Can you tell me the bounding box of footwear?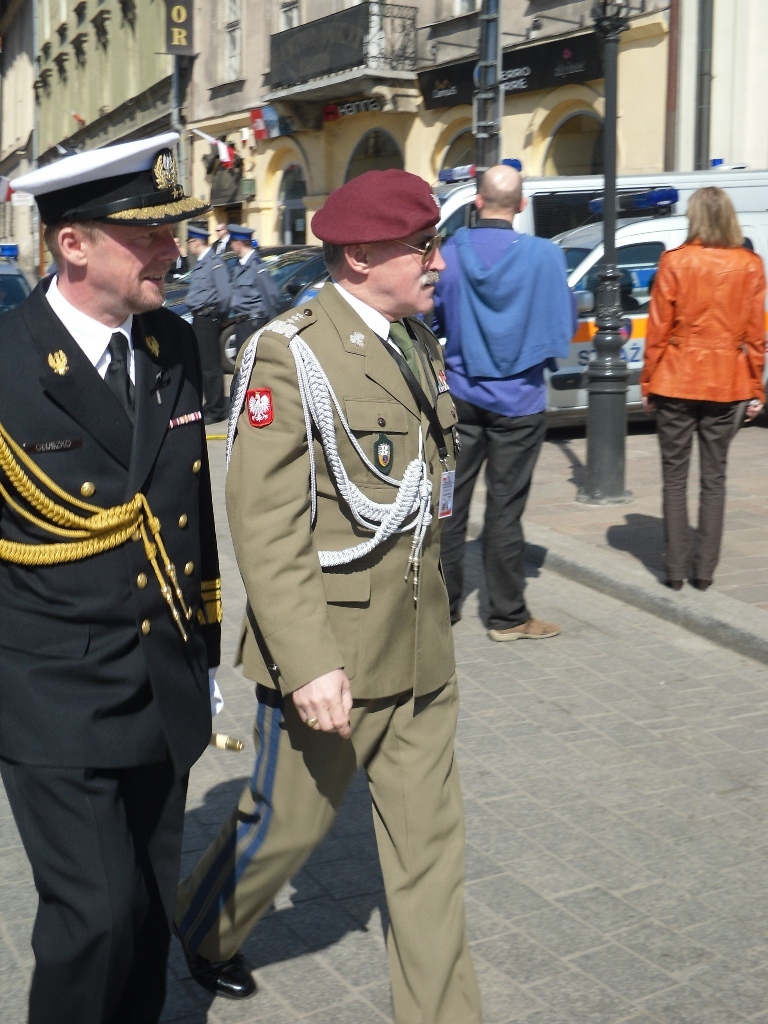
bbox(490, 612, 561, 639).
